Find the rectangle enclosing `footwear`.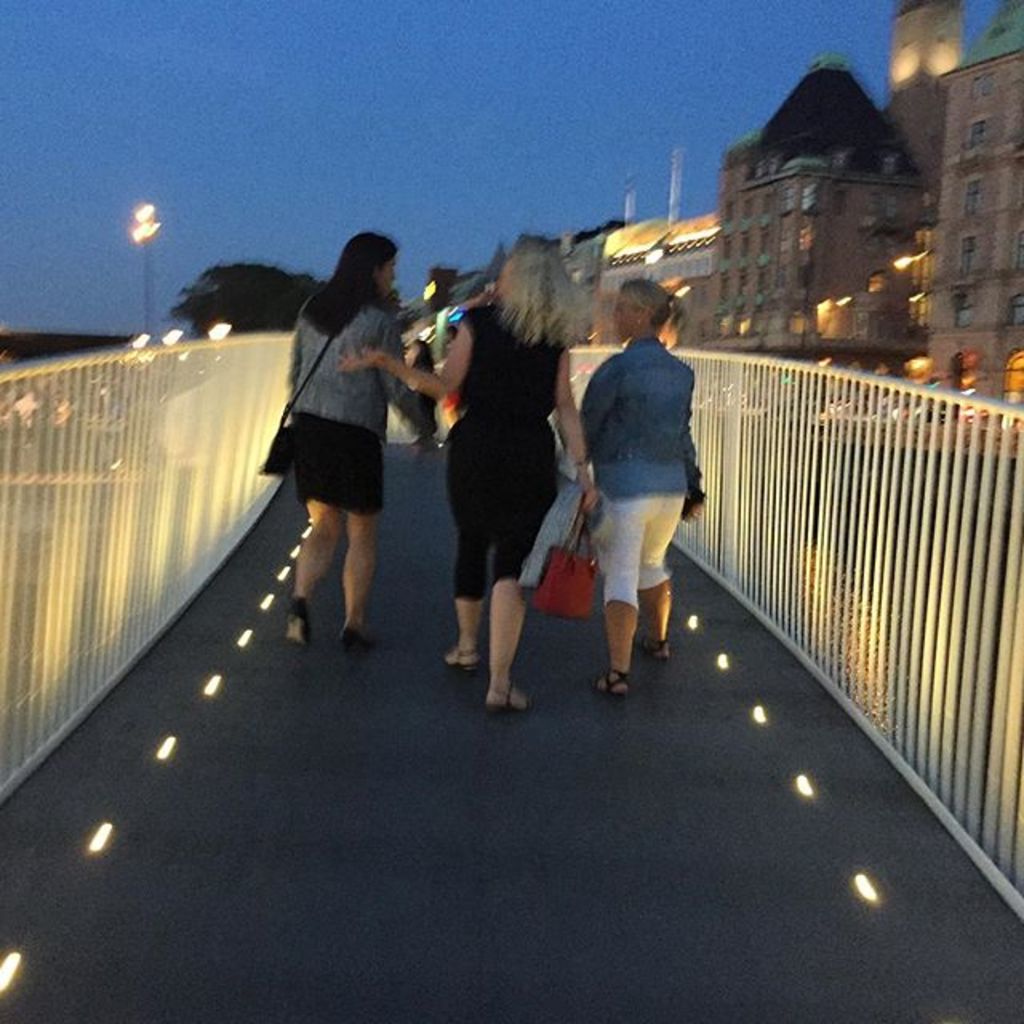
[x1=485, y1=685, x2=528, y2=718].
